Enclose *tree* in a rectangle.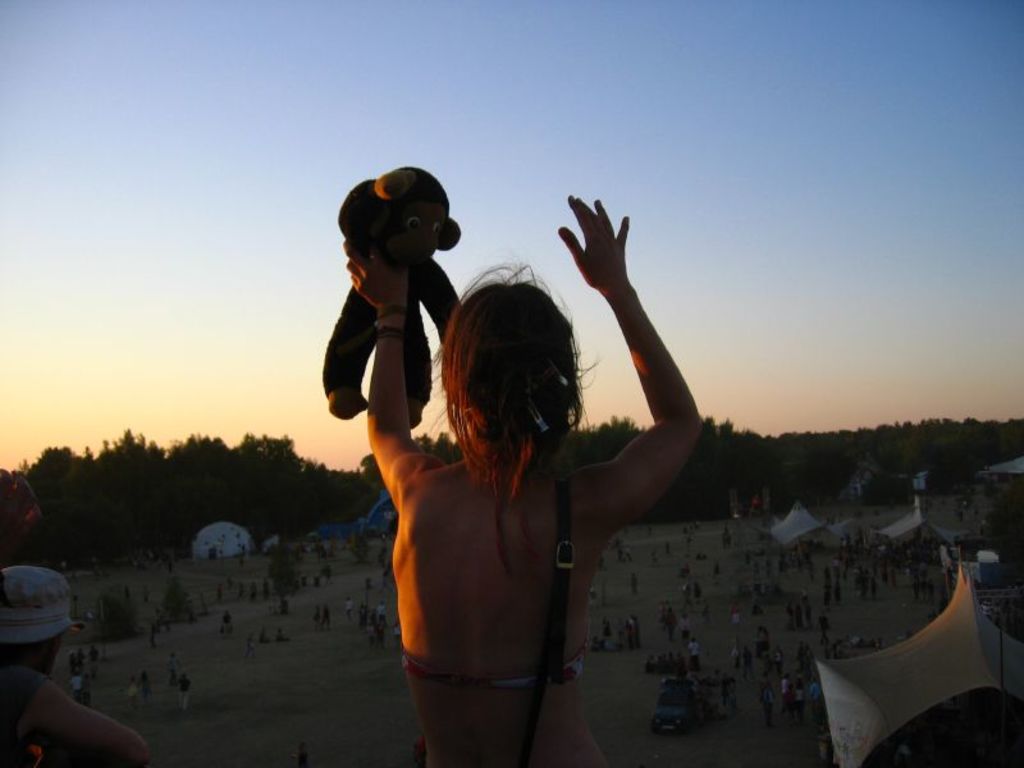
x1=584, y1=411, x2=639, y2=457.
